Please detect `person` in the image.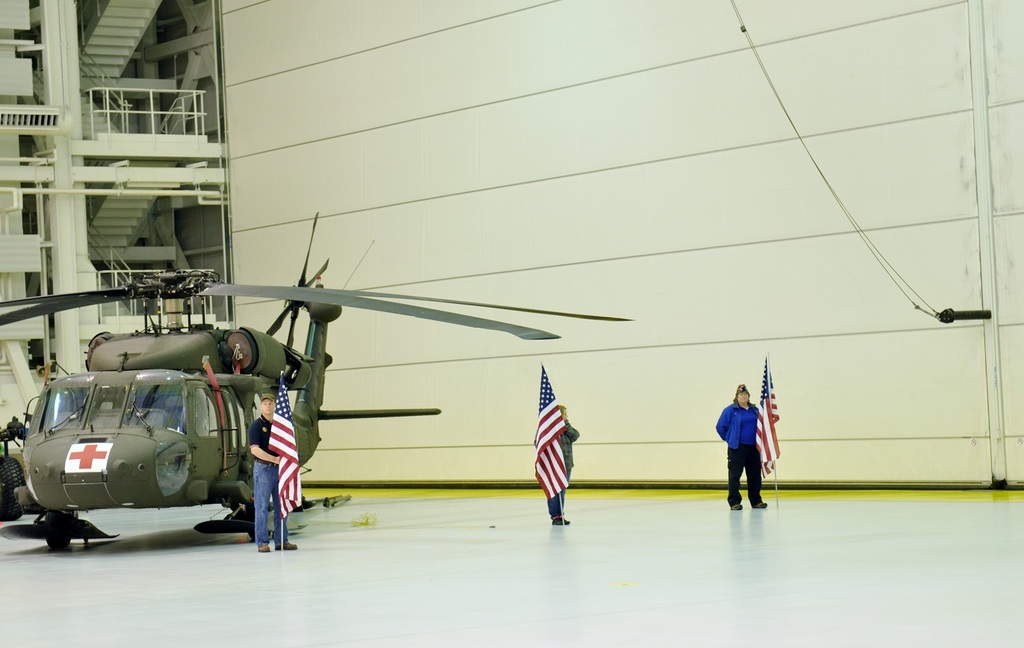
bbox(722, 375, 782, 515).
